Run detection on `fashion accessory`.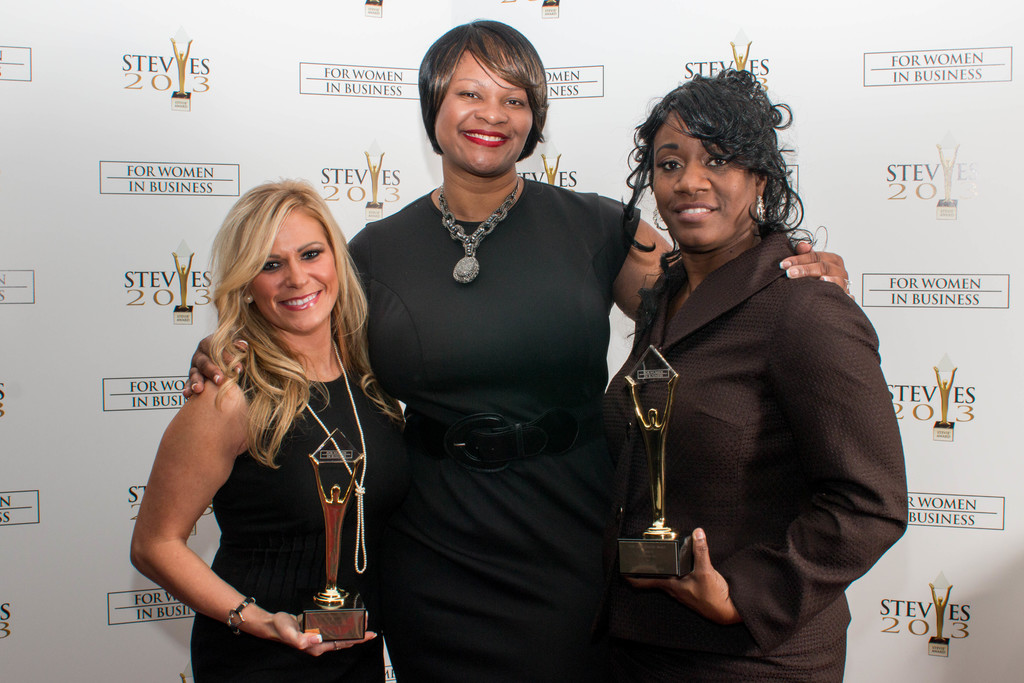
Result: {"left": 246, "top": 295, "right": 253, "bottom": 304}.
